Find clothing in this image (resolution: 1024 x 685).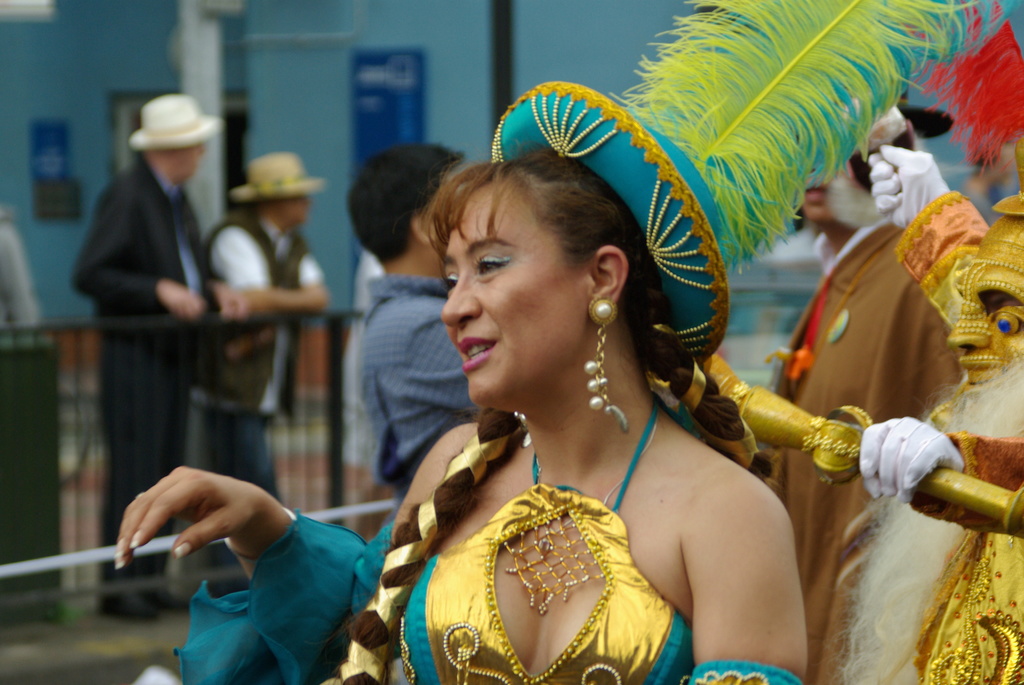
box=[68, 161, 214, 391].
